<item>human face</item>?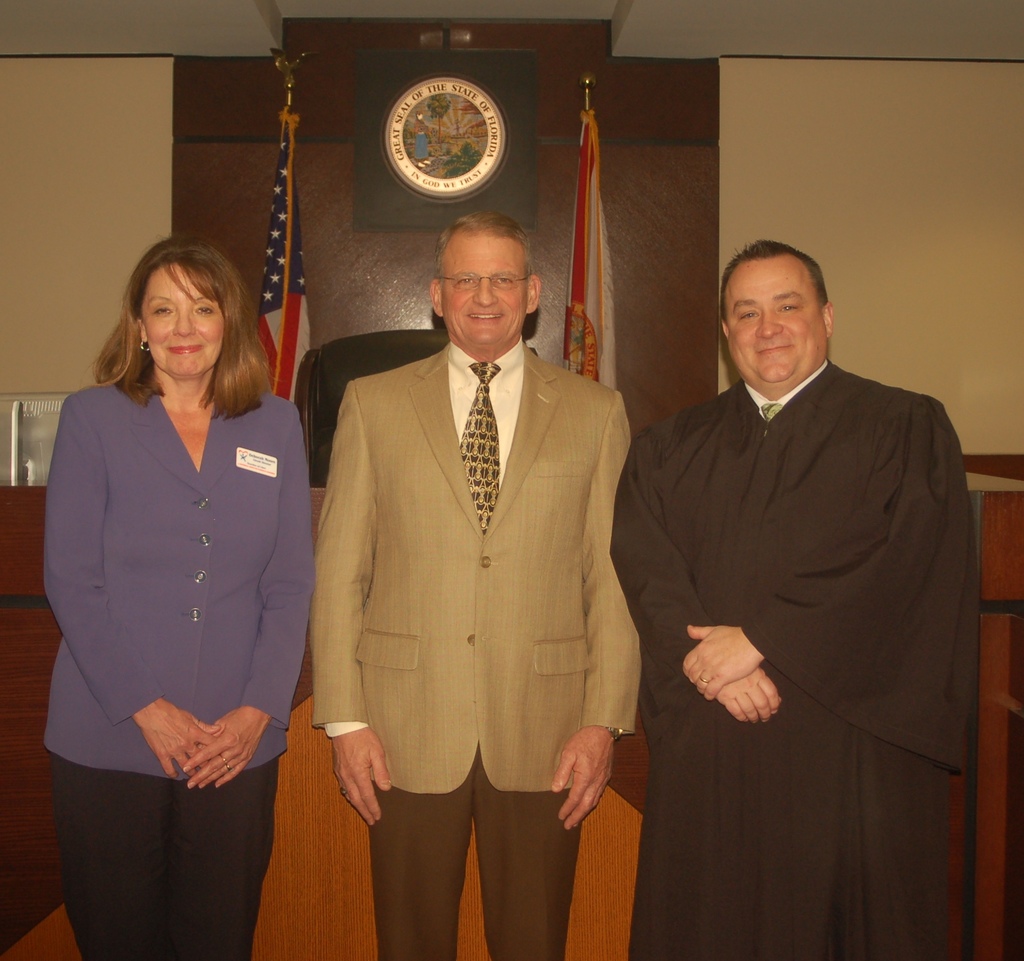
bbox(723, 252, 827, 382)
